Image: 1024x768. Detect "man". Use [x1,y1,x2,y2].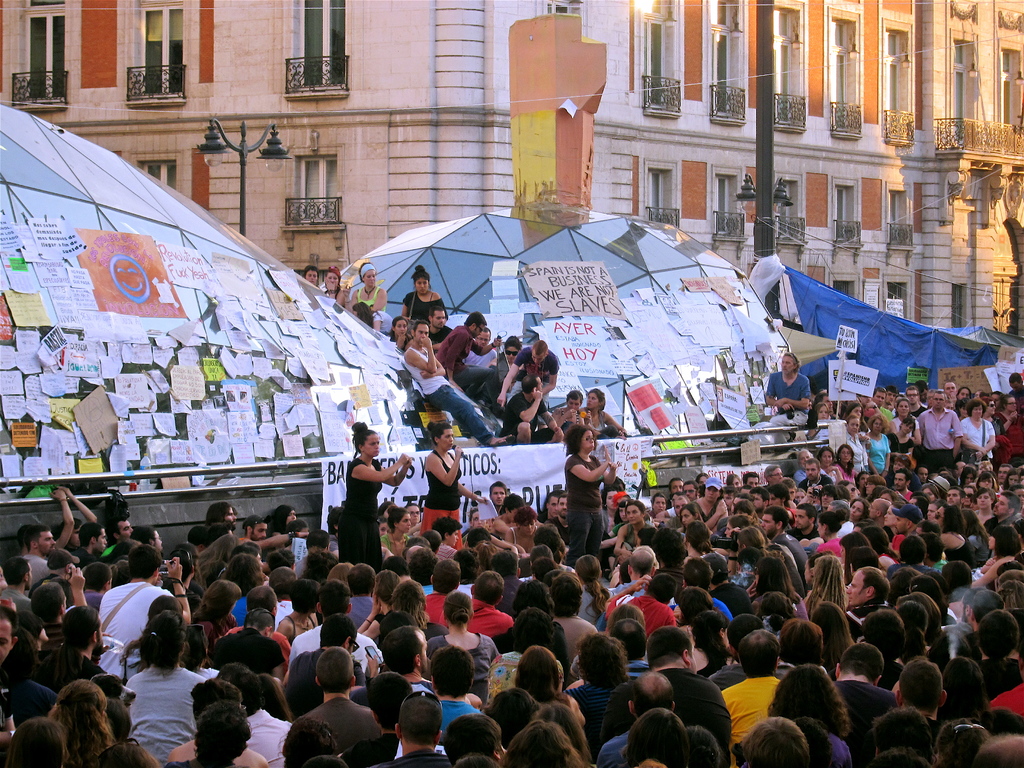
[427,307,455,347].
